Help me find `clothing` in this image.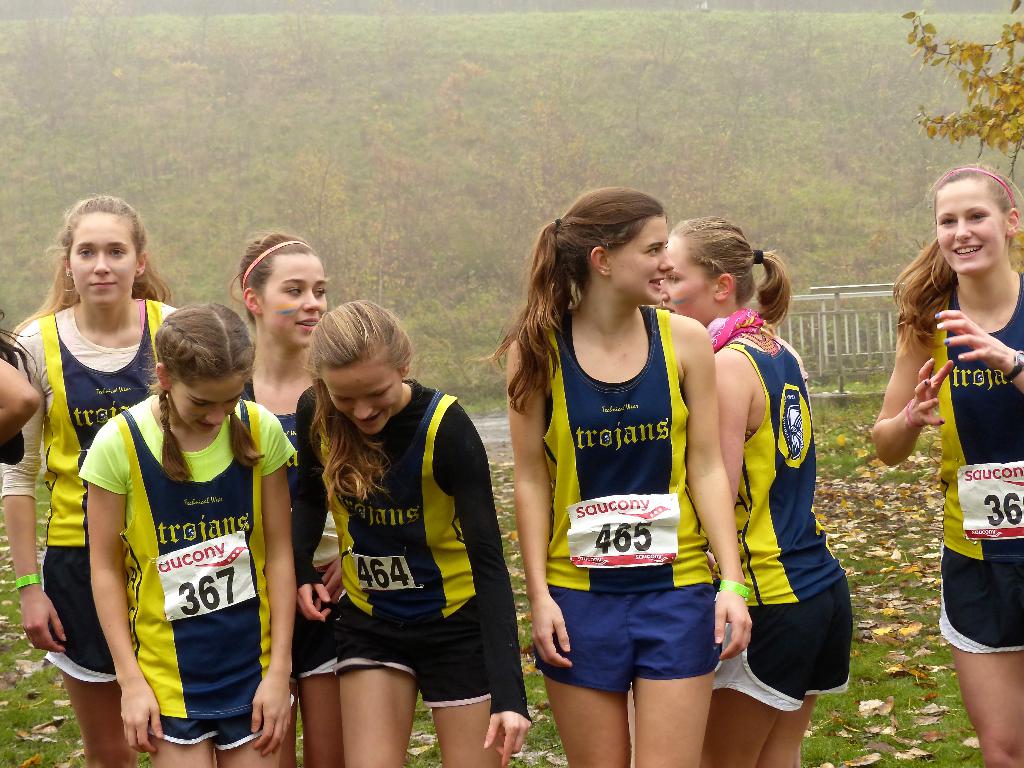
Found it: BBox(294, 381, 531, 721).
